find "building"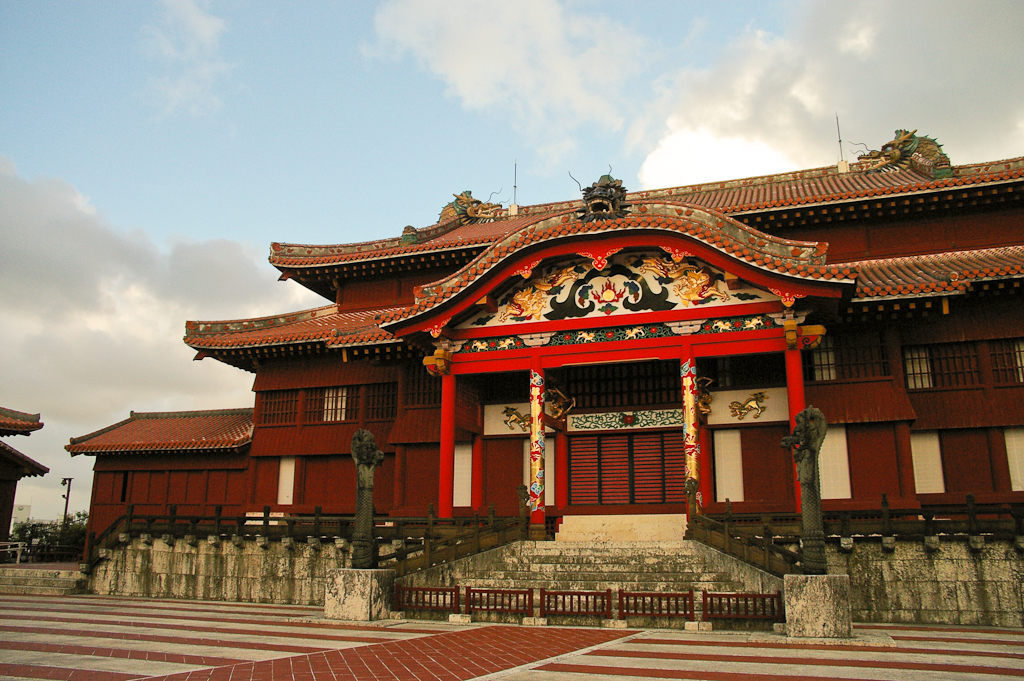
region(69, 132, 1019, 545)
